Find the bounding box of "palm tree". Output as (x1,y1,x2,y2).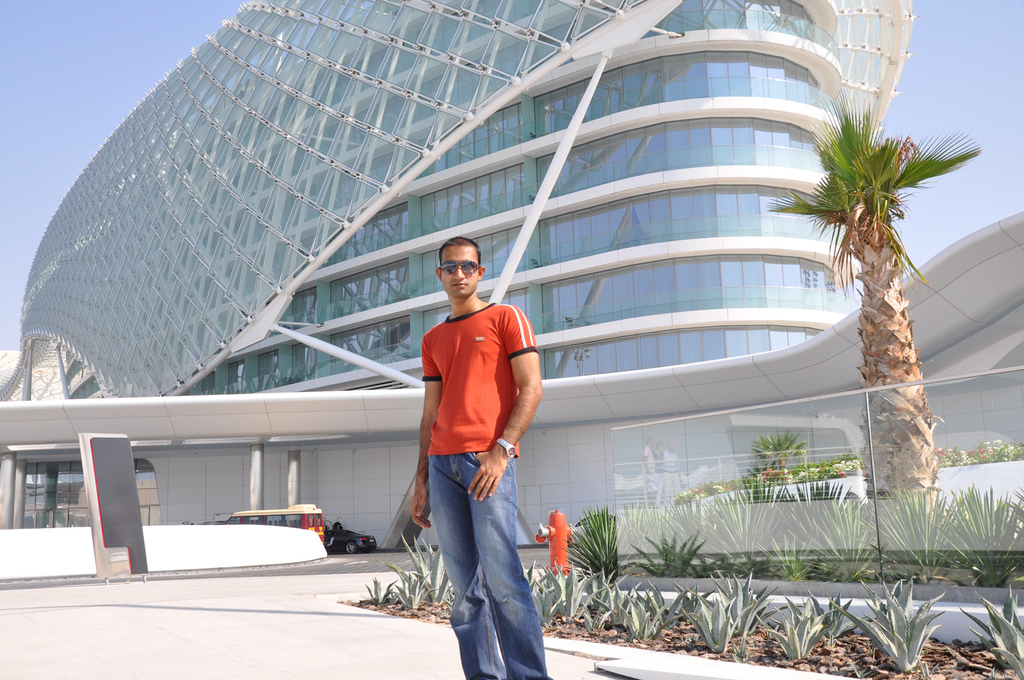
(790,101,963,521).
